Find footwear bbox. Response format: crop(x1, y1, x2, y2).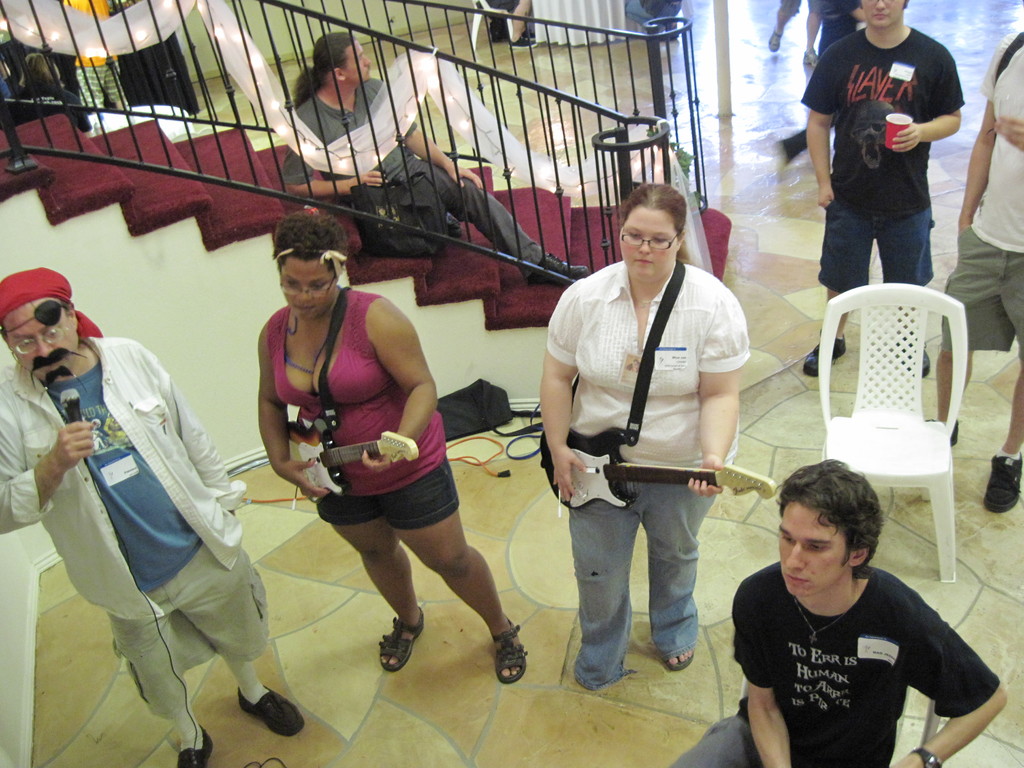
crop(510, 31, 541, 50).
